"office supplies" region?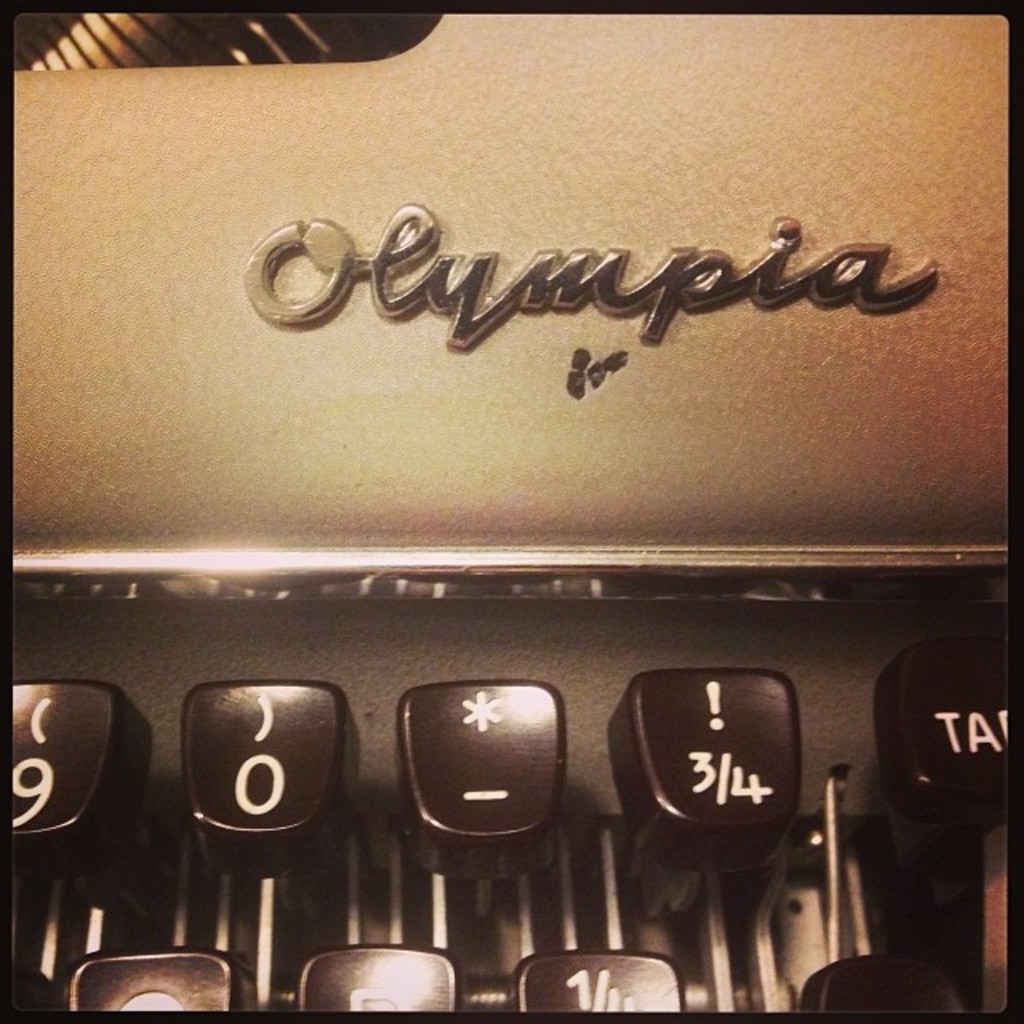
[0, 72, 995, 1023]
